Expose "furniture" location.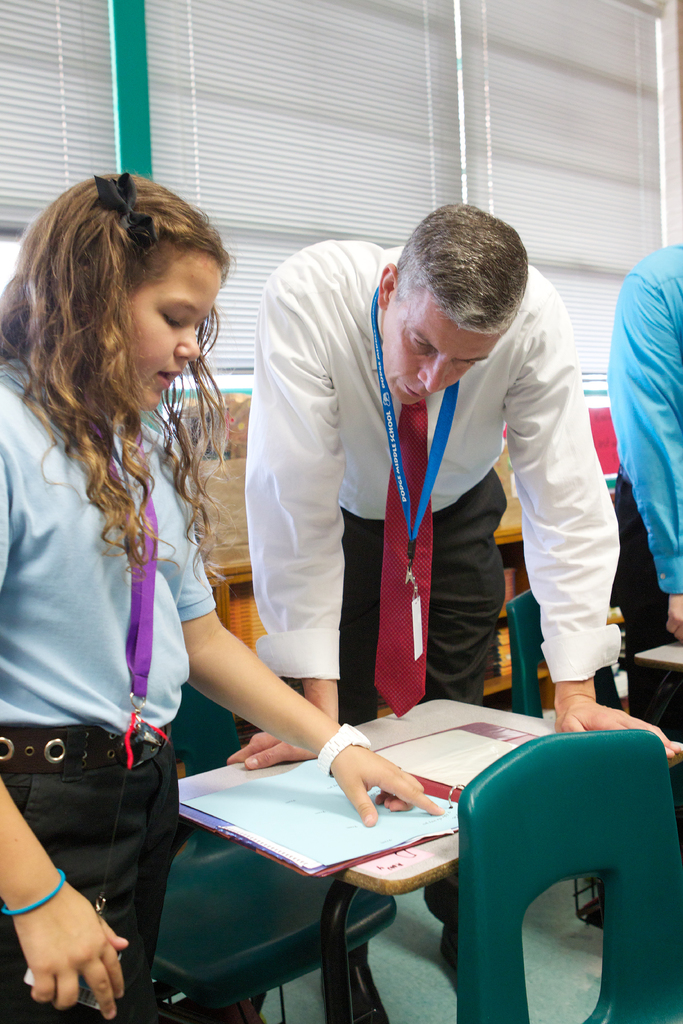
Exposed at (456,725,682,1023).
